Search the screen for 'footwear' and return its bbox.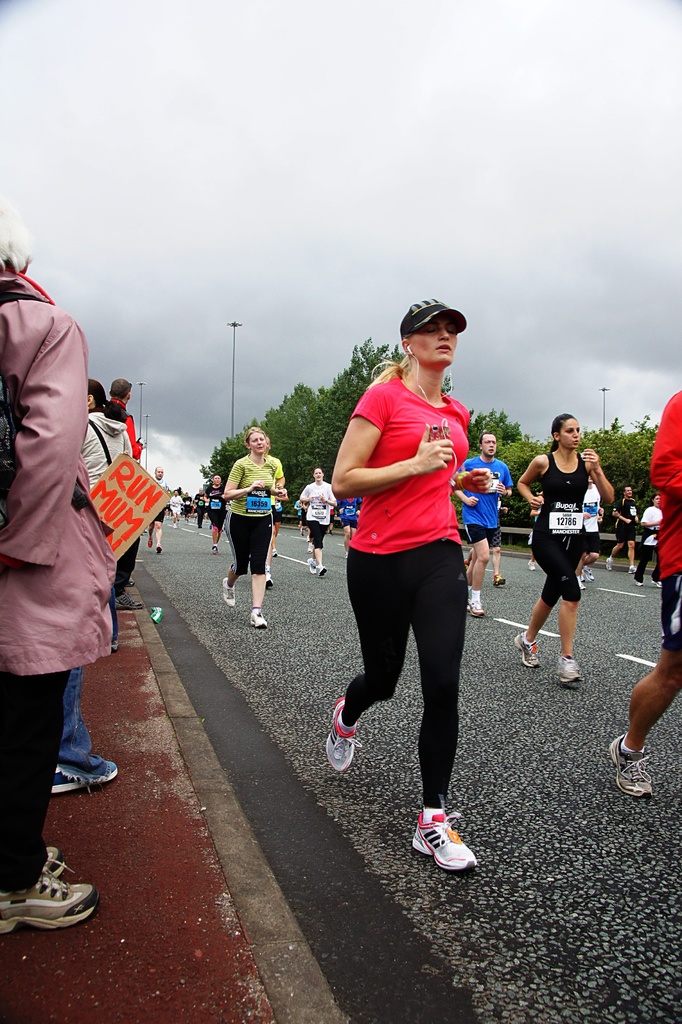
Found: 510 630 540 669.
